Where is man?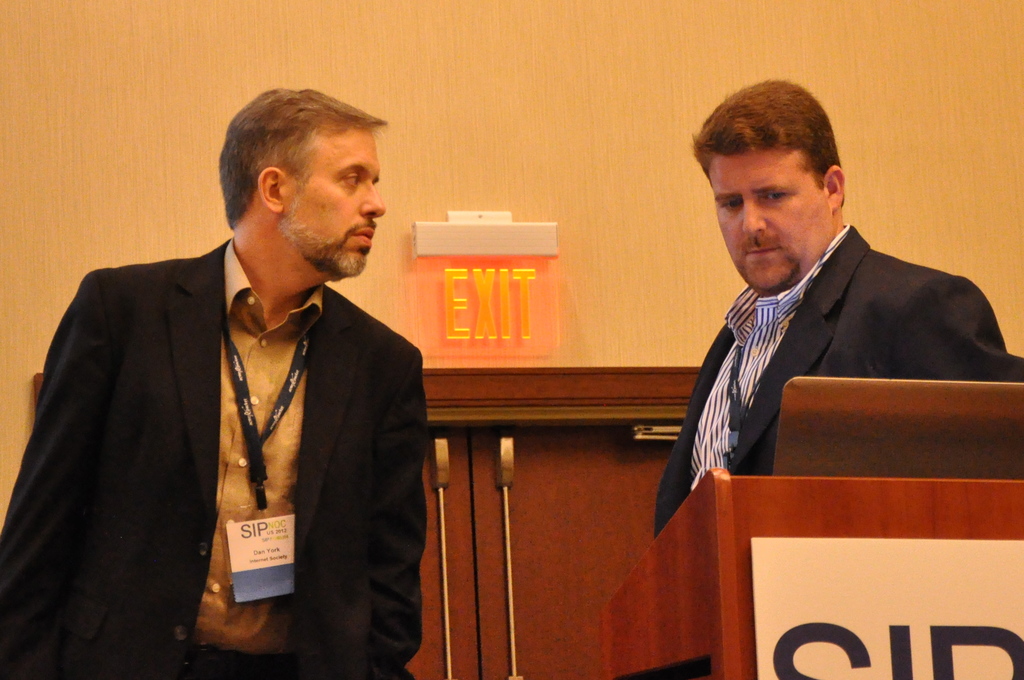
0:85:430:679.
